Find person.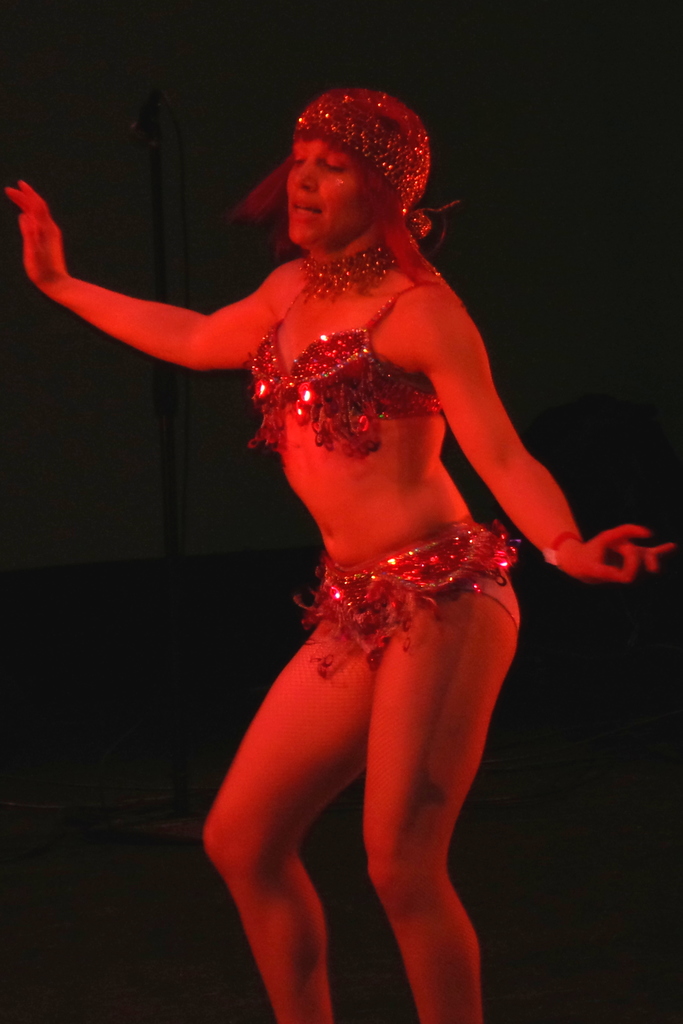
left=70, top=46, right=610, bottom=1023.
